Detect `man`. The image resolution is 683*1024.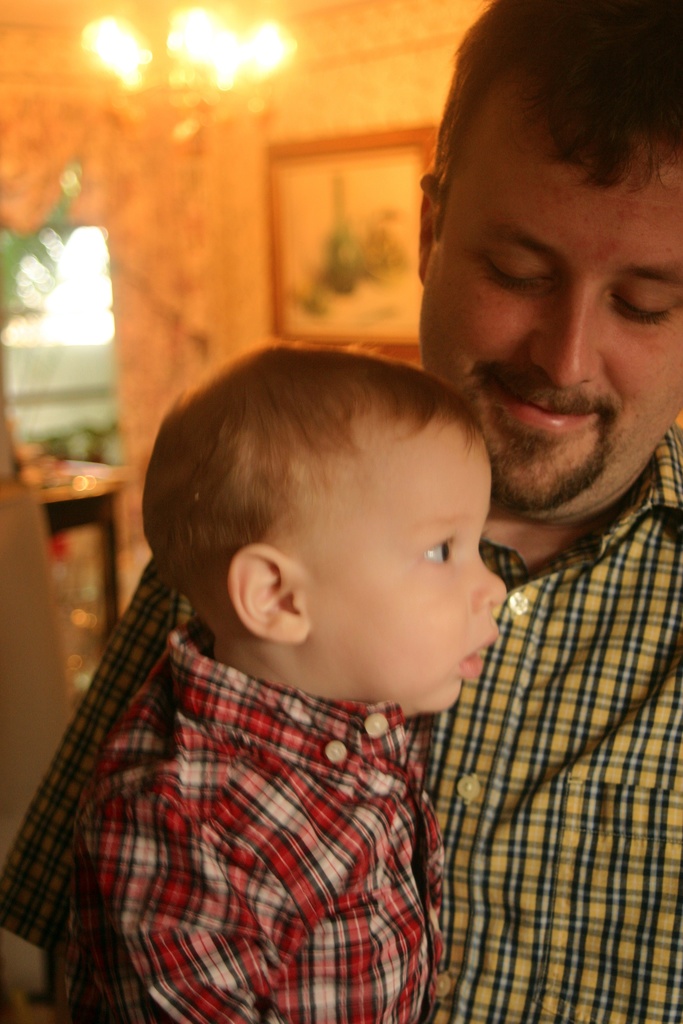
[x1=0, y1=0, x2=682, y2=1023].
